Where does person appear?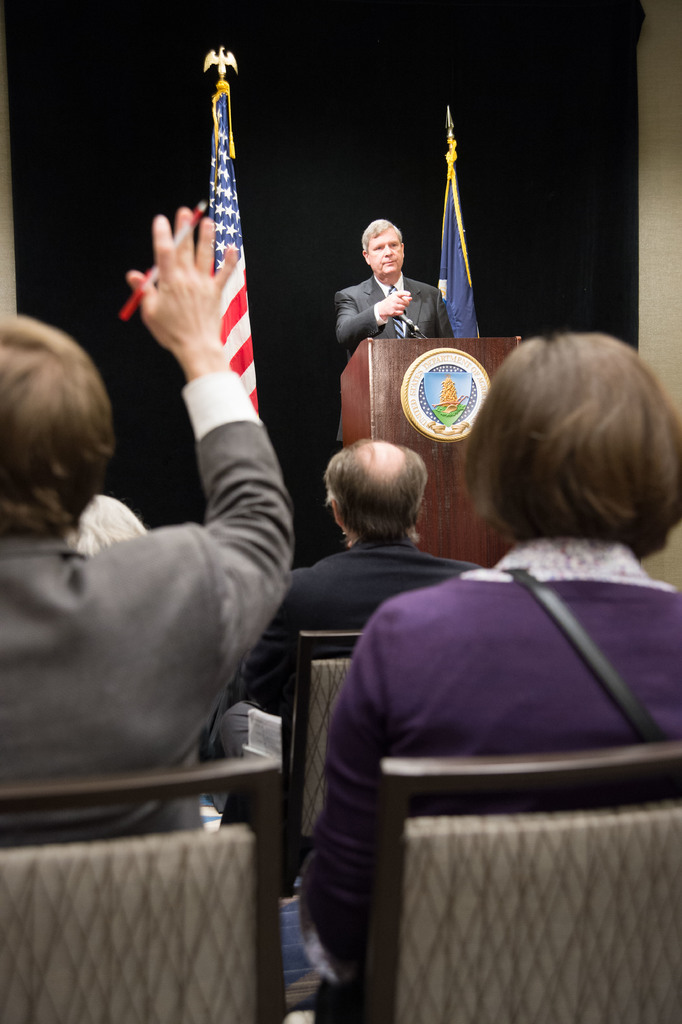
Appears at rect(360, 334, 674, 893).
